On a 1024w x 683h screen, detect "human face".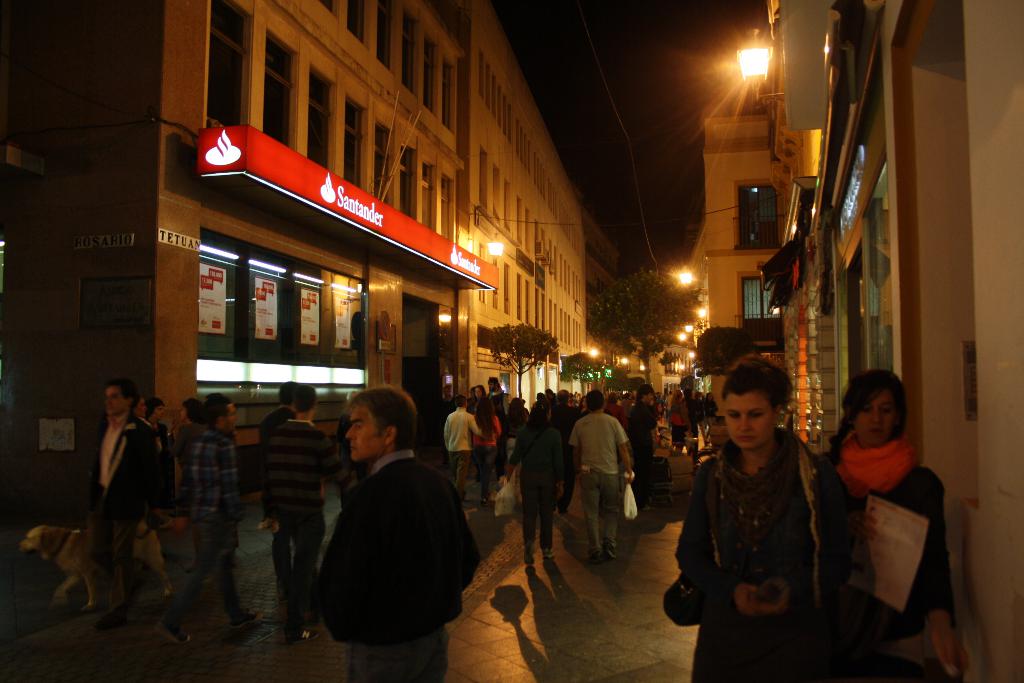
[156,407,163,422].
